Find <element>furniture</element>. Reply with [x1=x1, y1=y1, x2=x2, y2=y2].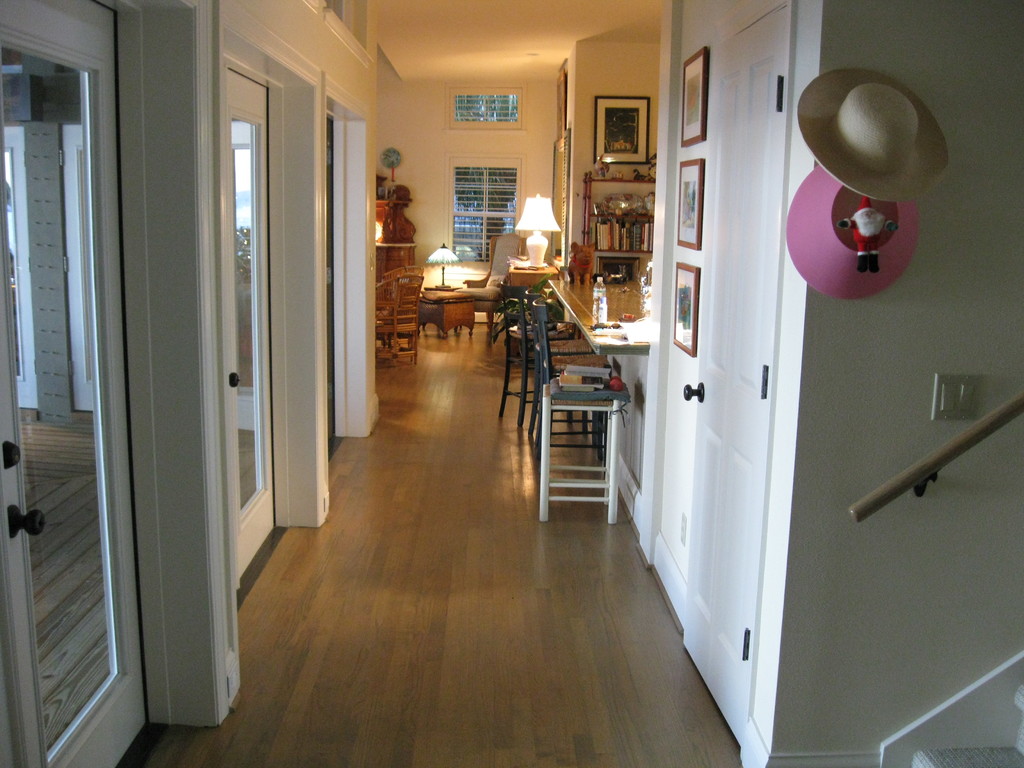
[x1=532, y1=301, x2=604, y2=467].
